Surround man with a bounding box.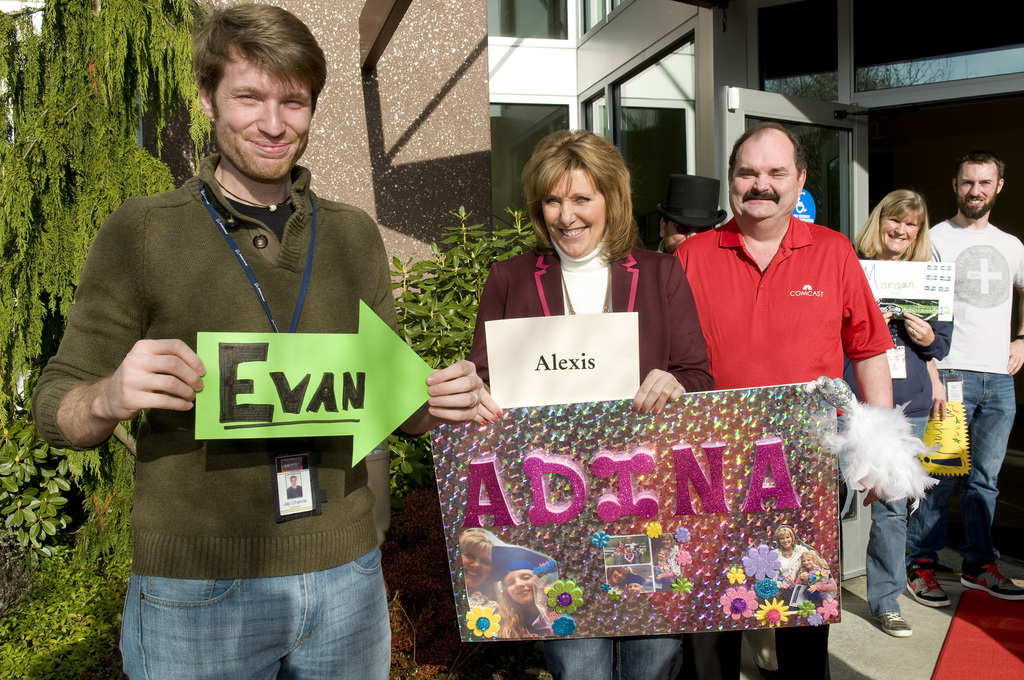
[670, 123, 899, 679].
